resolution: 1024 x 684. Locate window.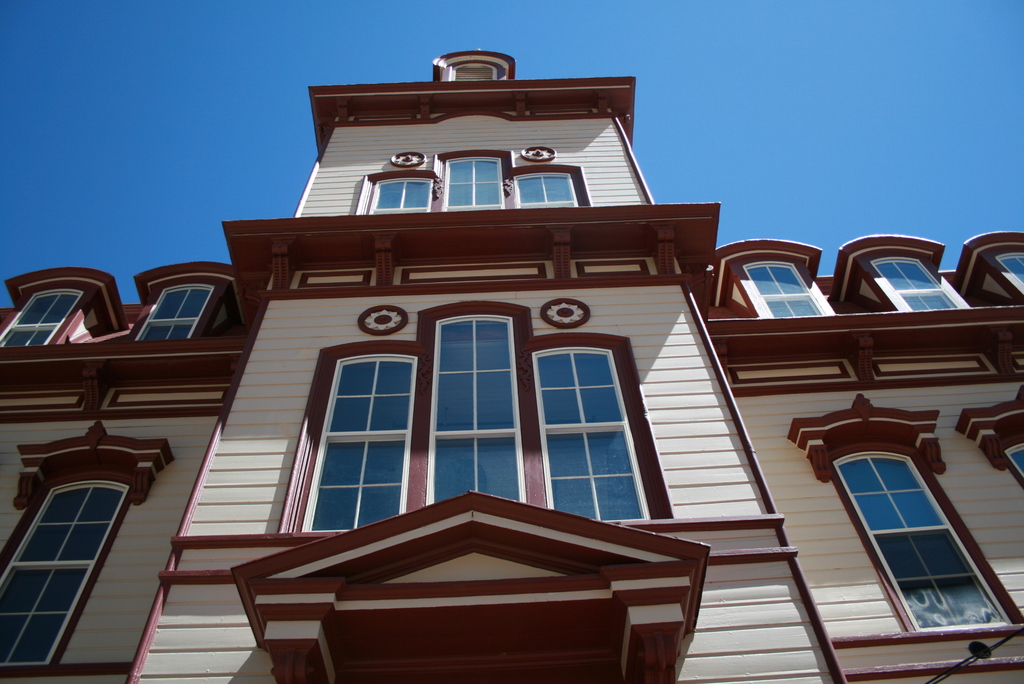
box=[996, 252, 1023, 281].
